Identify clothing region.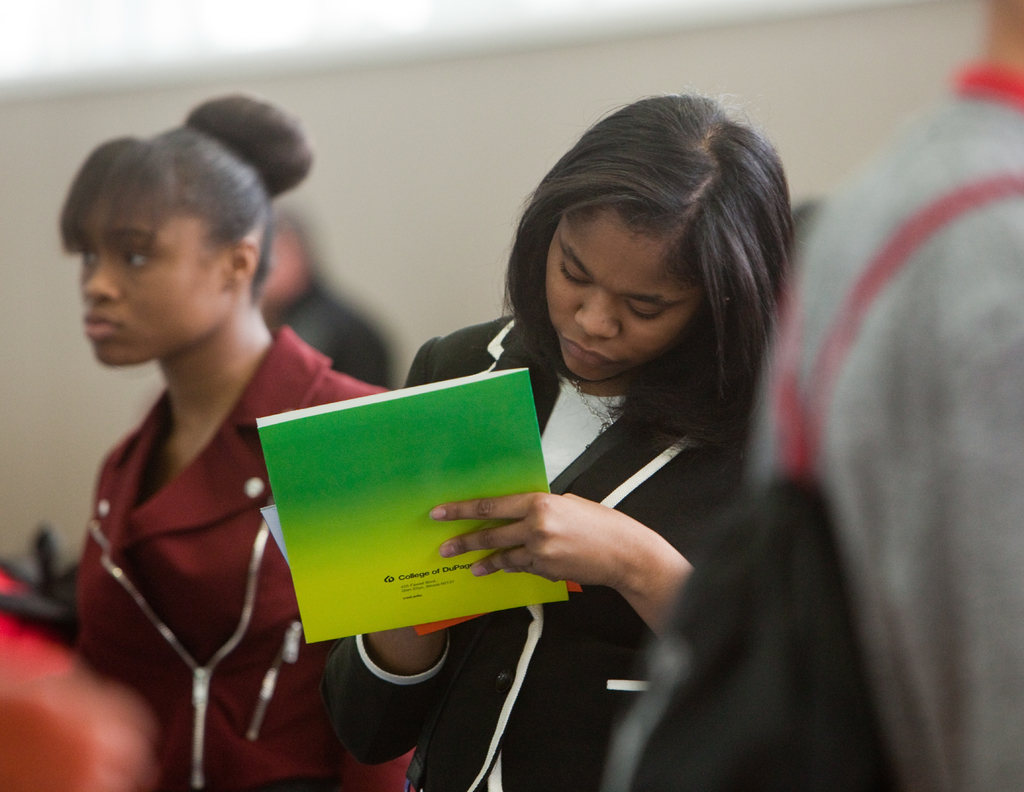
Region: [323, 309, 749, 791].
